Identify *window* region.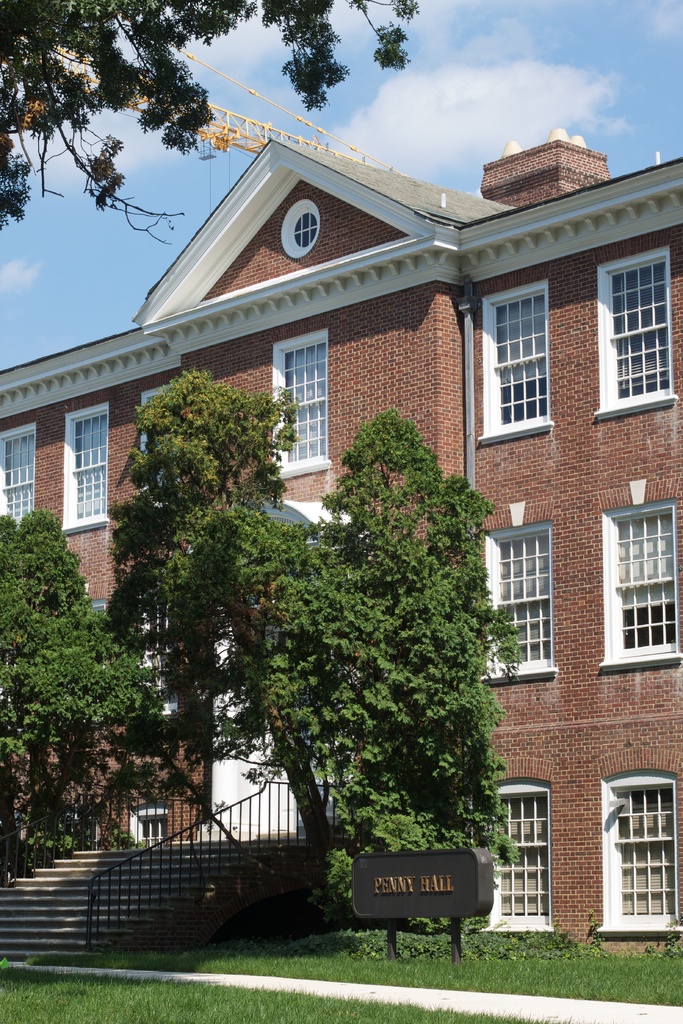
Region: detection(480, 520, 555, 685).
